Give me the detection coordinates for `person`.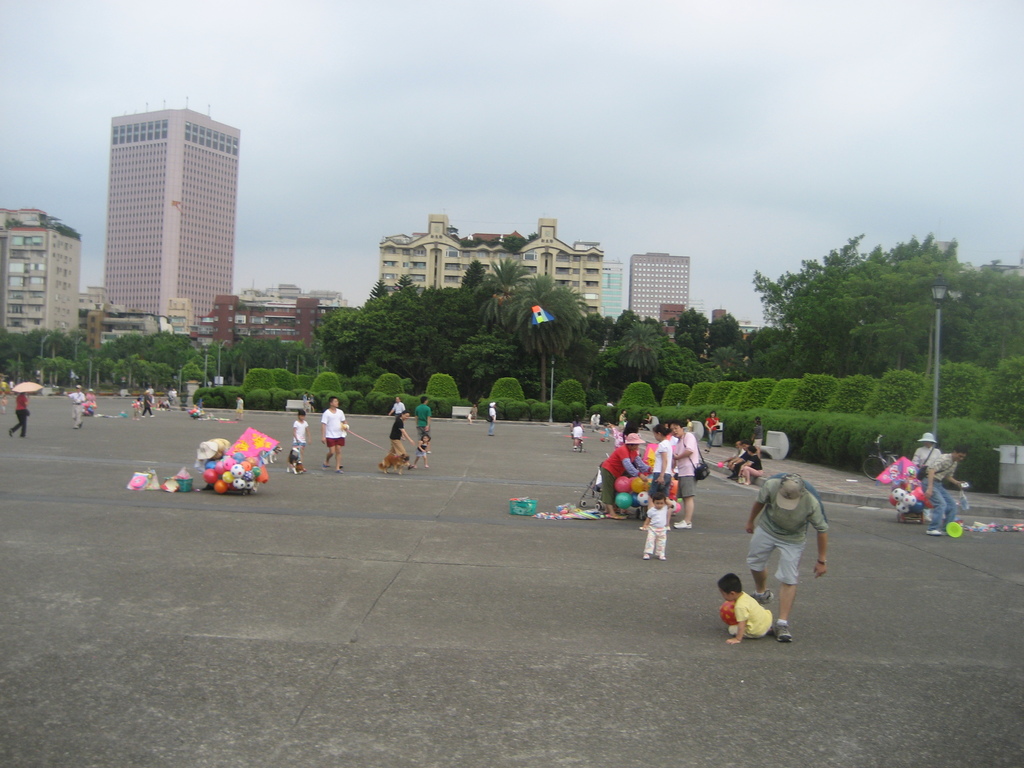
crop(65, 381, 80, 431).
